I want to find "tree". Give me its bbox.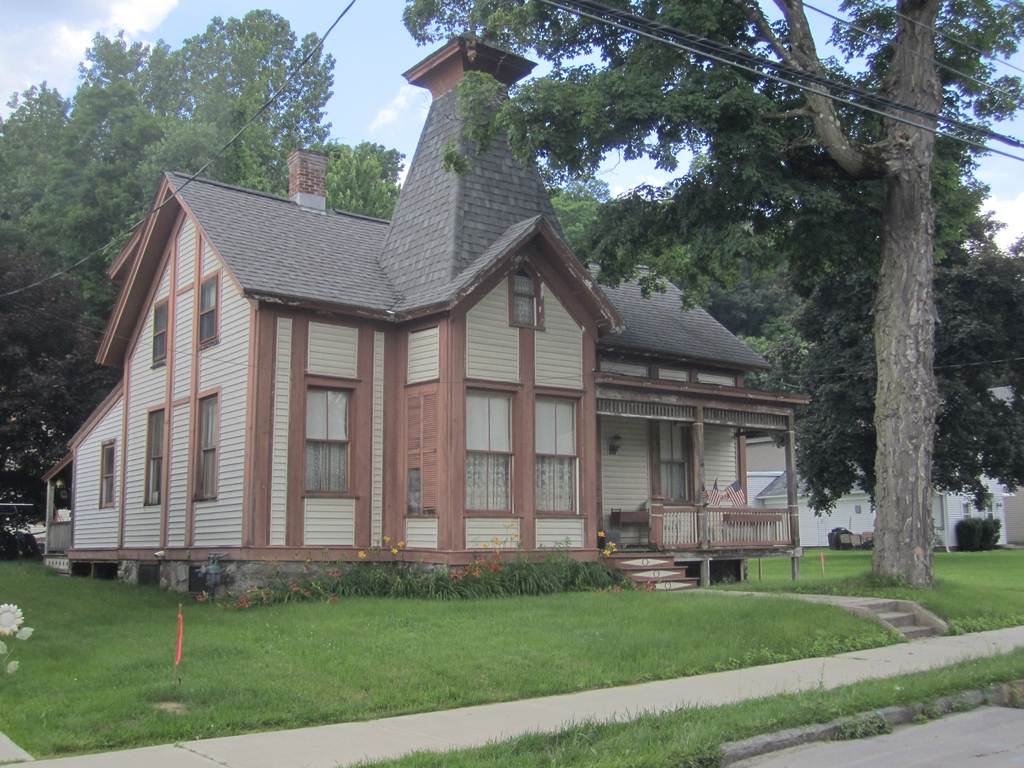
x1=615, y1=203, x2=812, y2=381.
